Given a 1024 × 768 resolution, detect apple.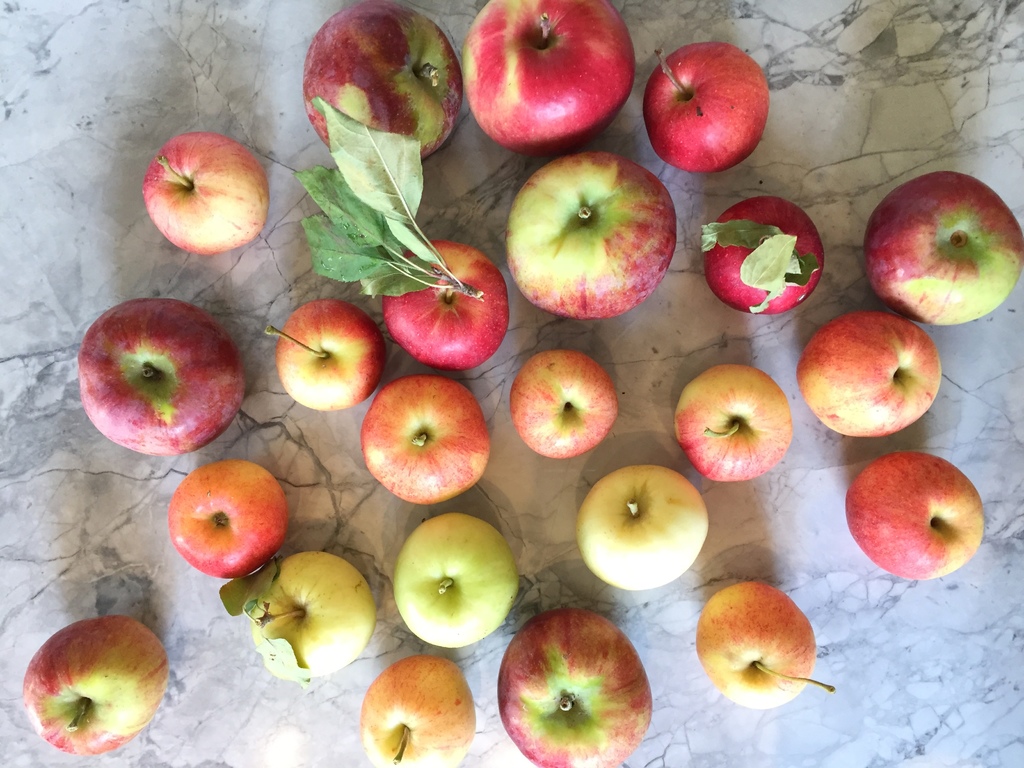
l=252, t=552, r=376, b=680.
